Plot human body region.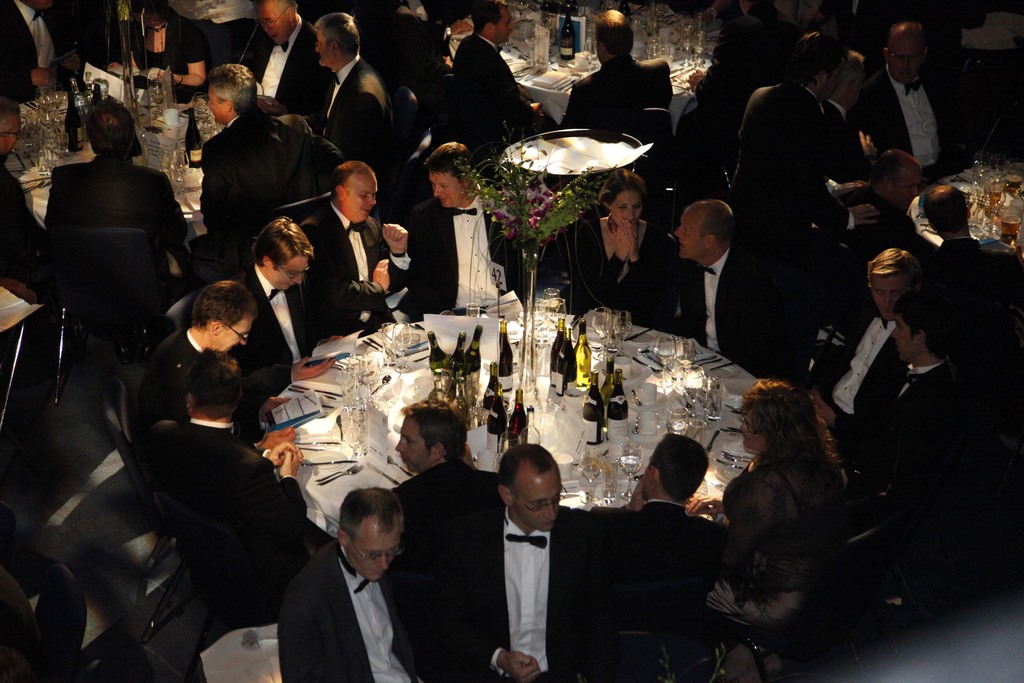
Plotted at locate(565, 440, 723, 657).
